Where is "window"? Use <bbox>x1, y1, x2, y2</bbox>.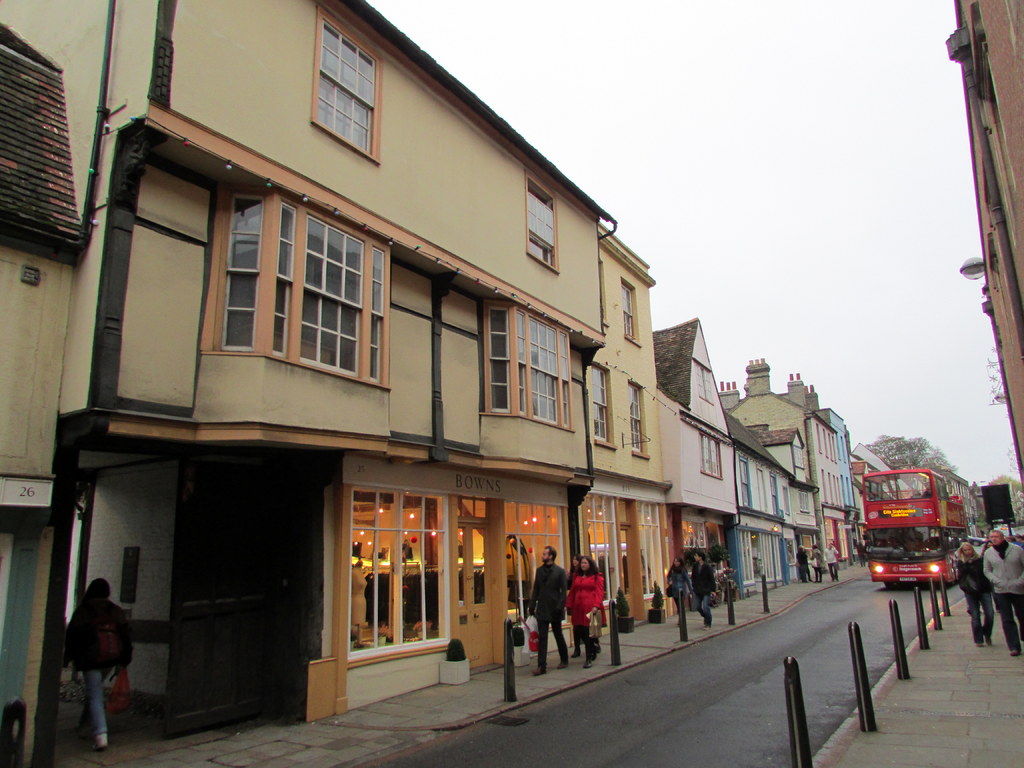
<bbox>525, 170, 560, 273</bbox>.
